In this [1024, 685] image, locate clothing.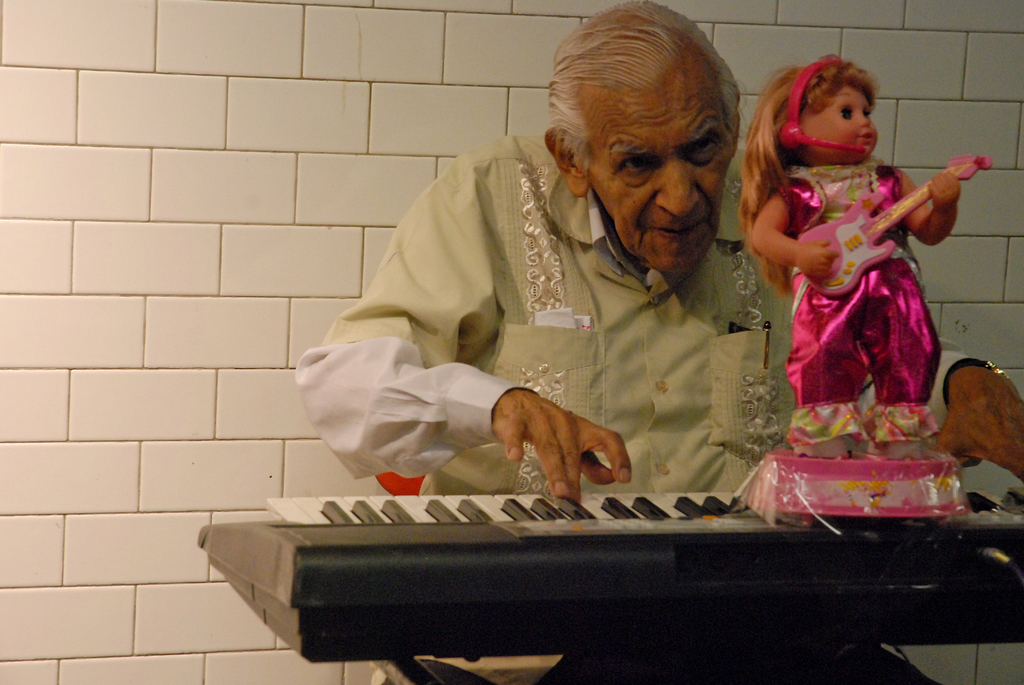
Bounding box: locate(302, 122, 832, 521).
